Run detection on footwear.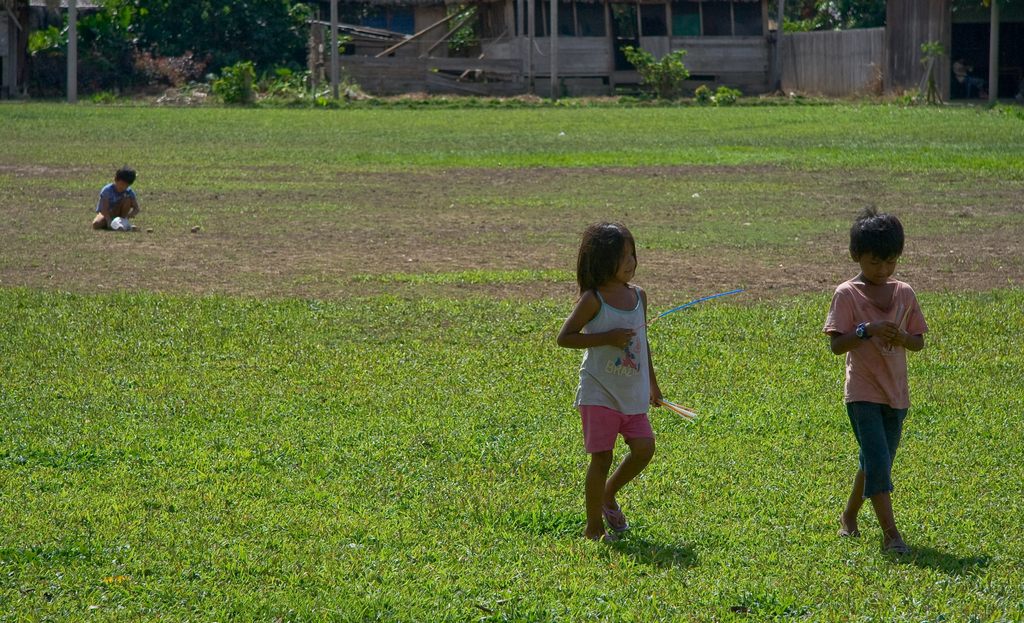
Result: [833,510,858,543].
